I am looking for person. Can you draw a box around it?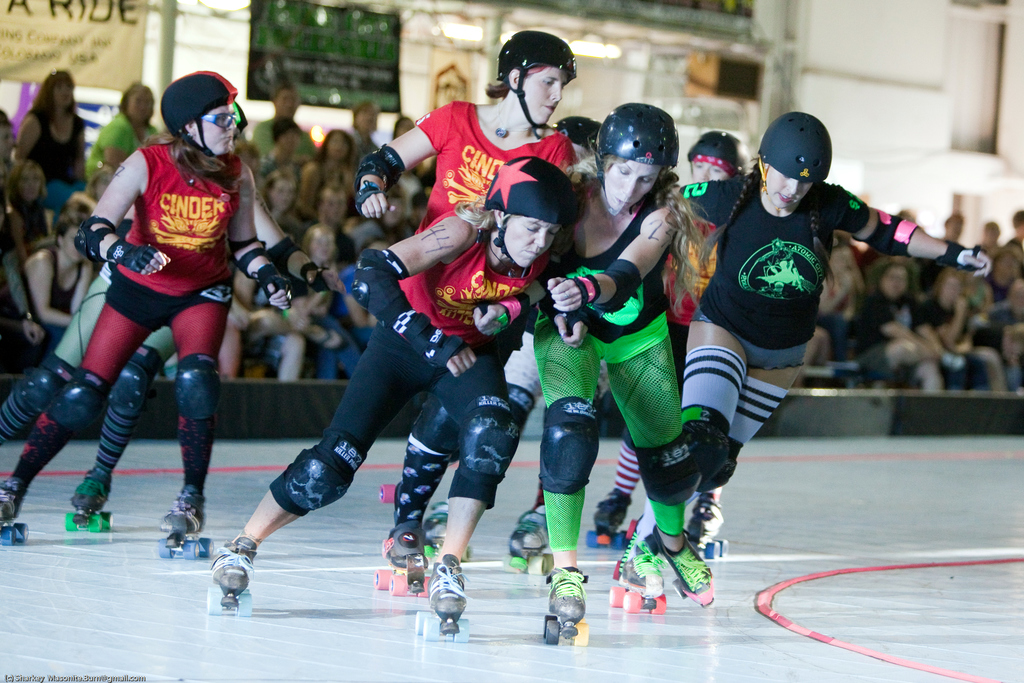
Sure, the bounding box is select_region(463, 94, 719, 642).
